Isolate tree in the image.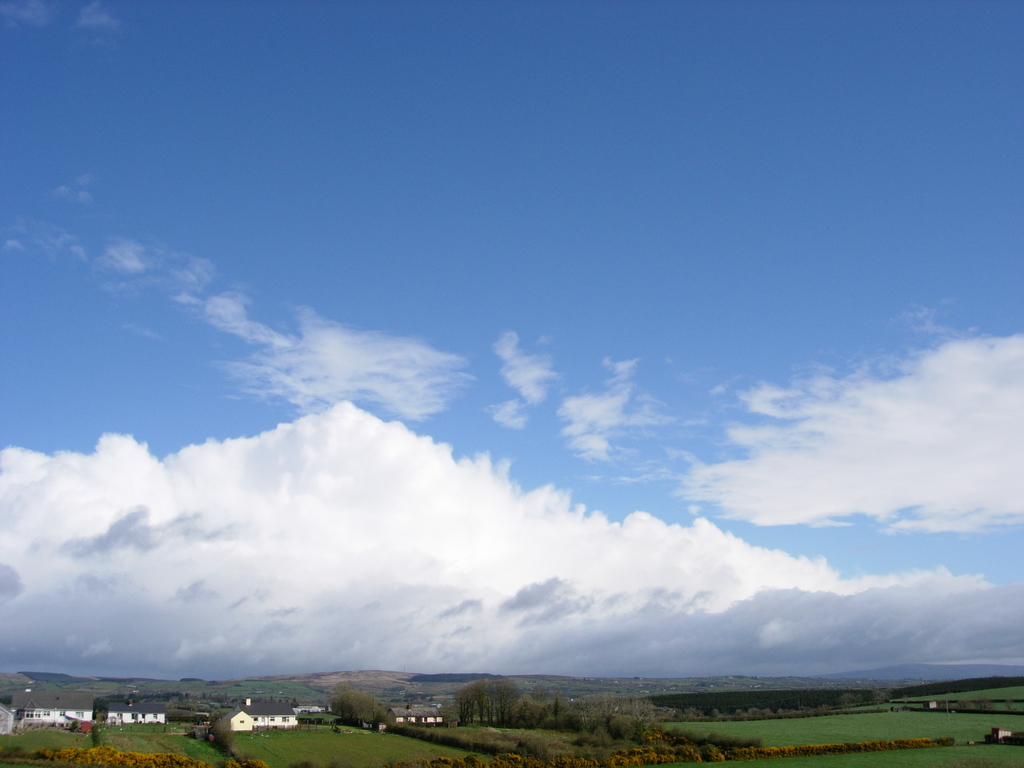
Isolated region: detection(211, 714, 236, 753).
